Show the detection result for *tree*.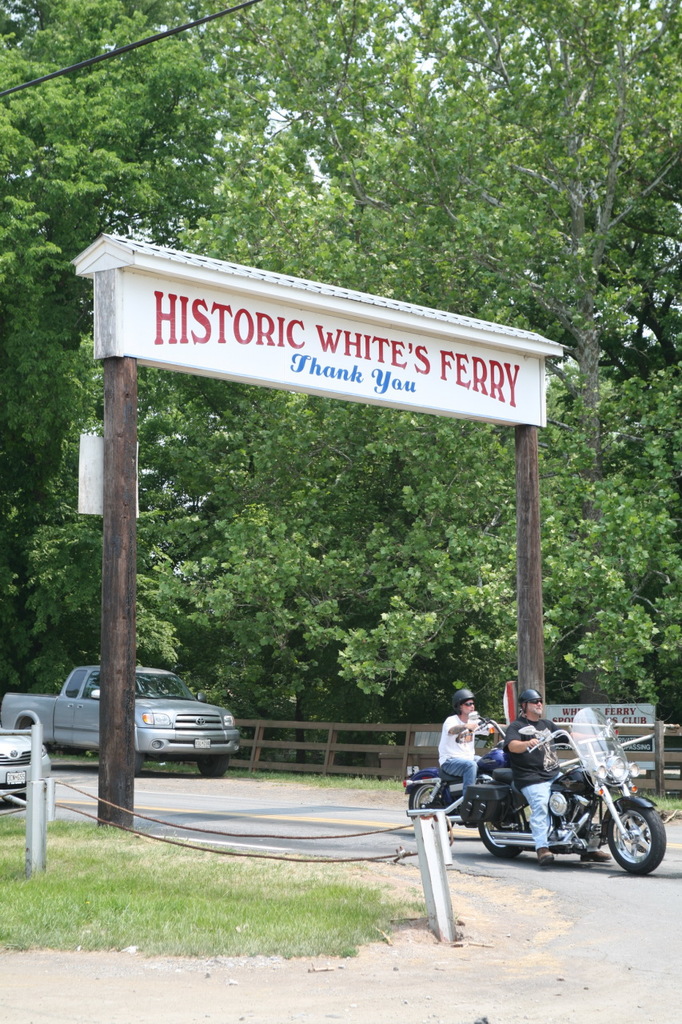
bbox=[0, 1, 187, 728].
